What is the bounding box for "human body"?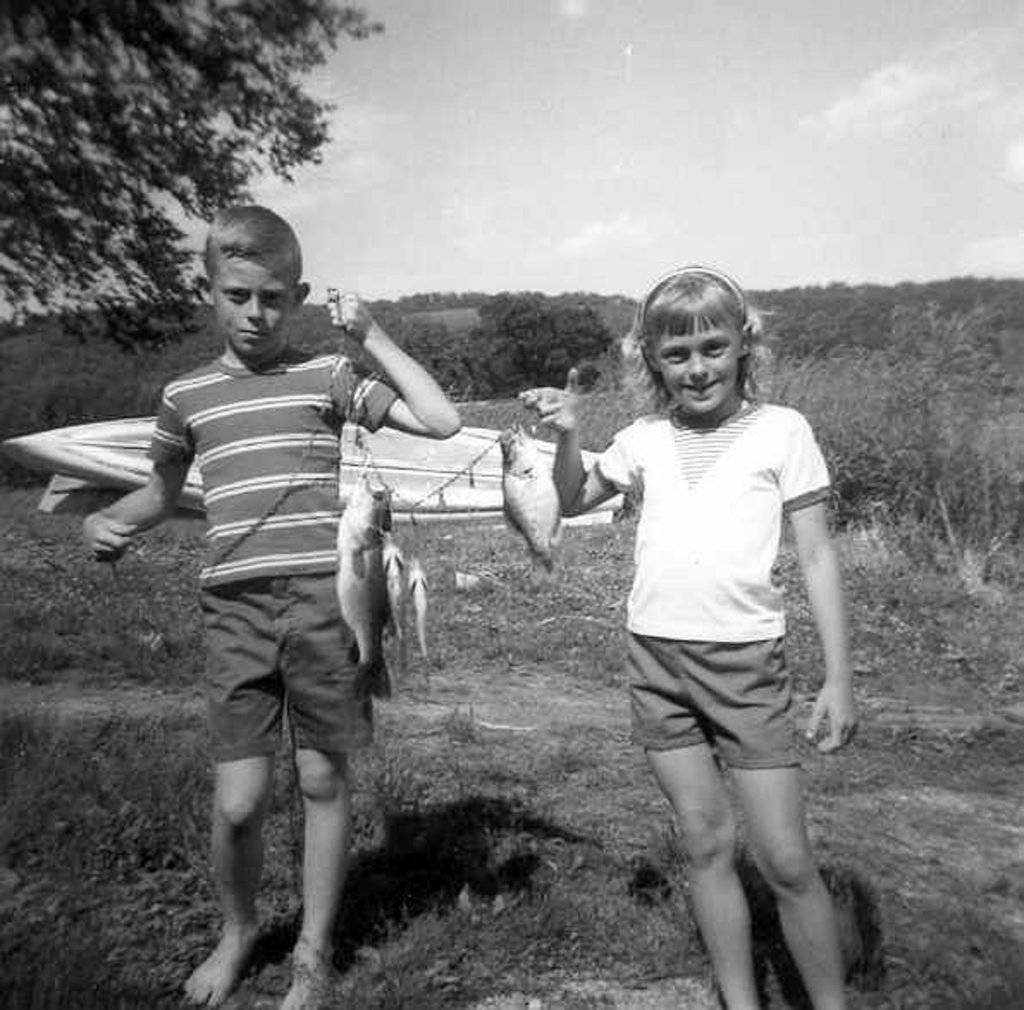
582:244:855:953.
